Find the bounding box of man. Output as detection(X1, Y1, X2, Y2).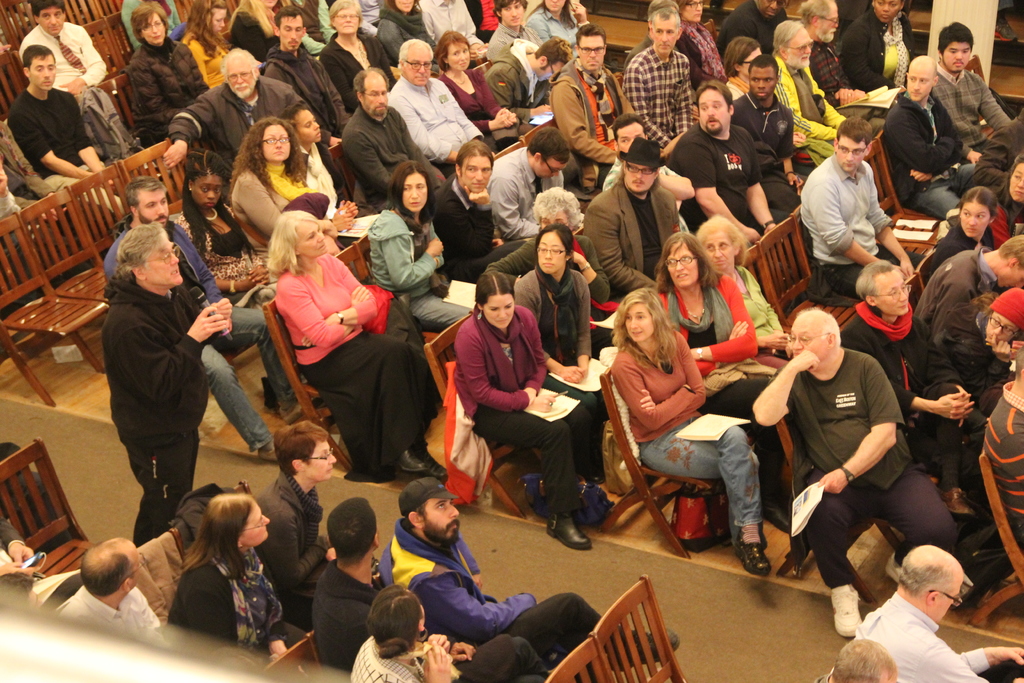
detection(483, 124, 573, 239).
